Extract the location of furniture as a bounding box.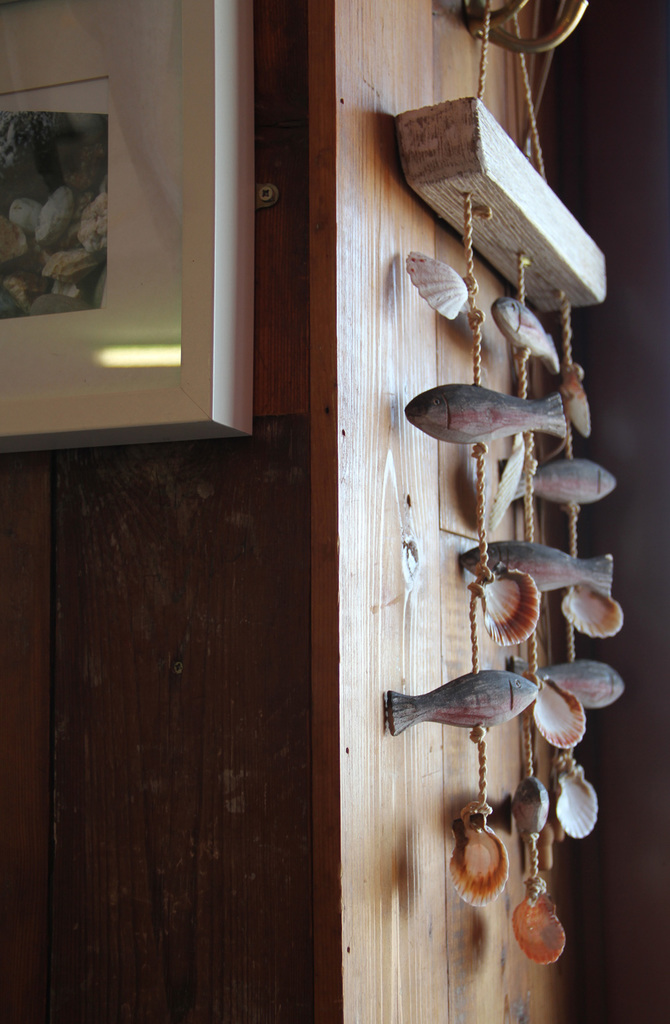
bbox(0, 0, 569, 1023).
